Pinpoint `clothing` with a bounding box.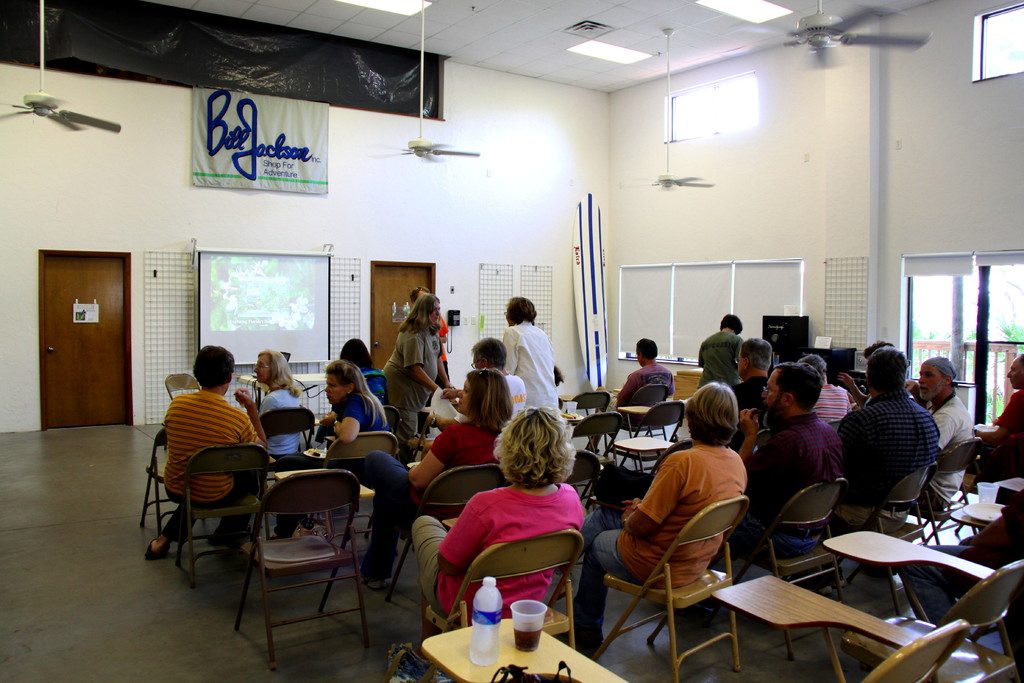
pyautogui.locateOnScreen(938, 384, 1023, 564).
